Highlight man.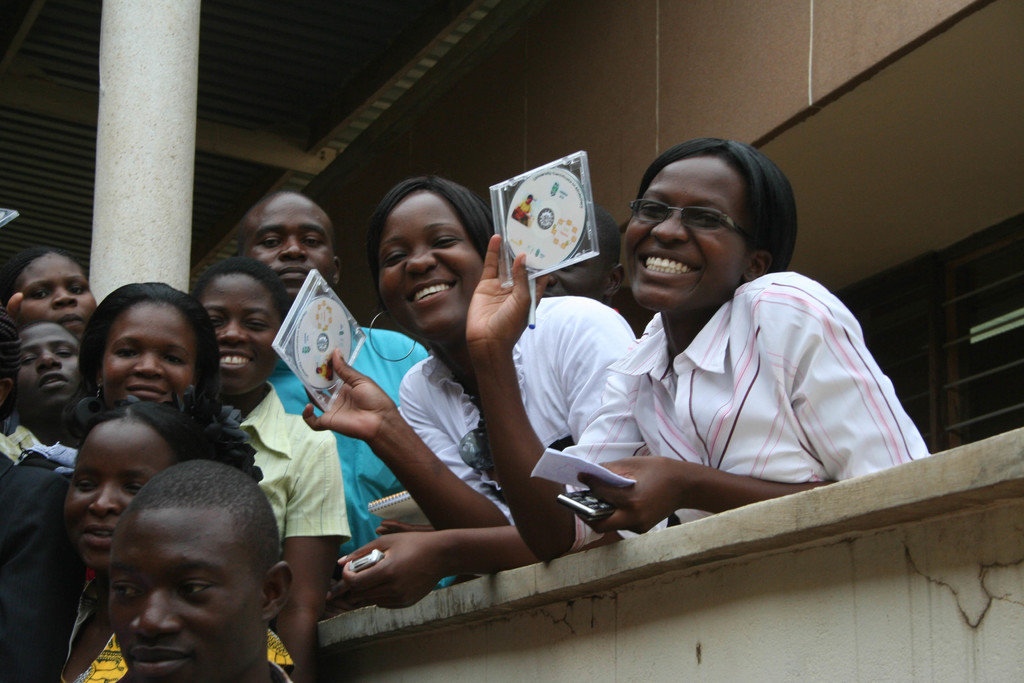
Highlighted region: box=[232, 194, 435, 561].
